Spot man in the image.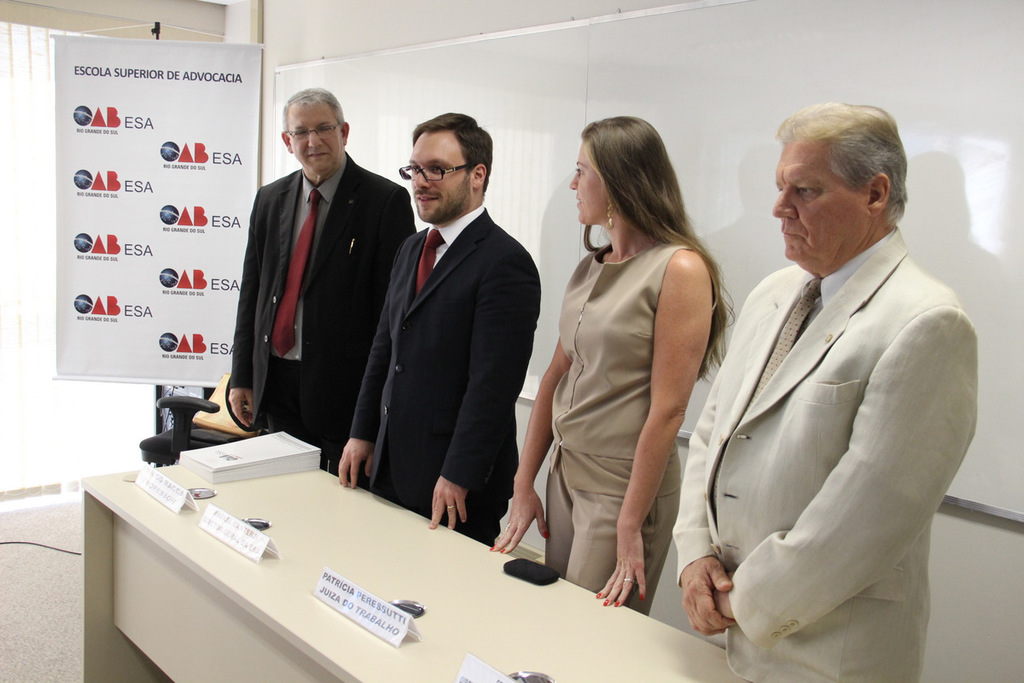
man found at 335/114/544/558.
